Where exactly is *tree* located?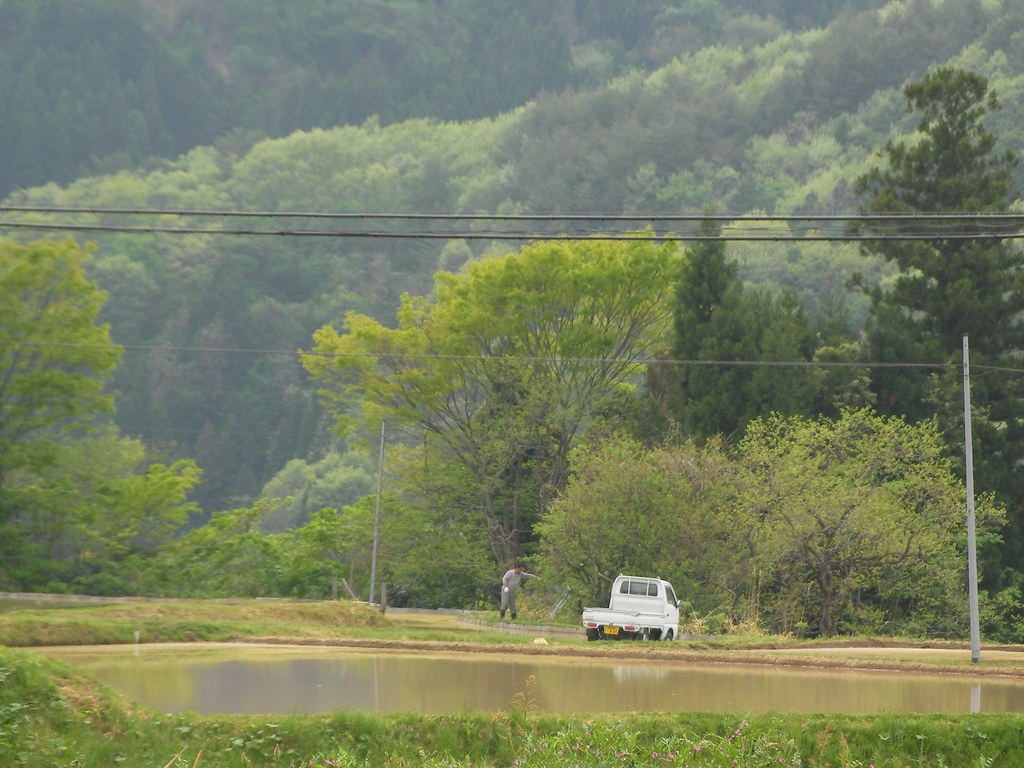
Its bounding box is (661, 210, 742, 357).
